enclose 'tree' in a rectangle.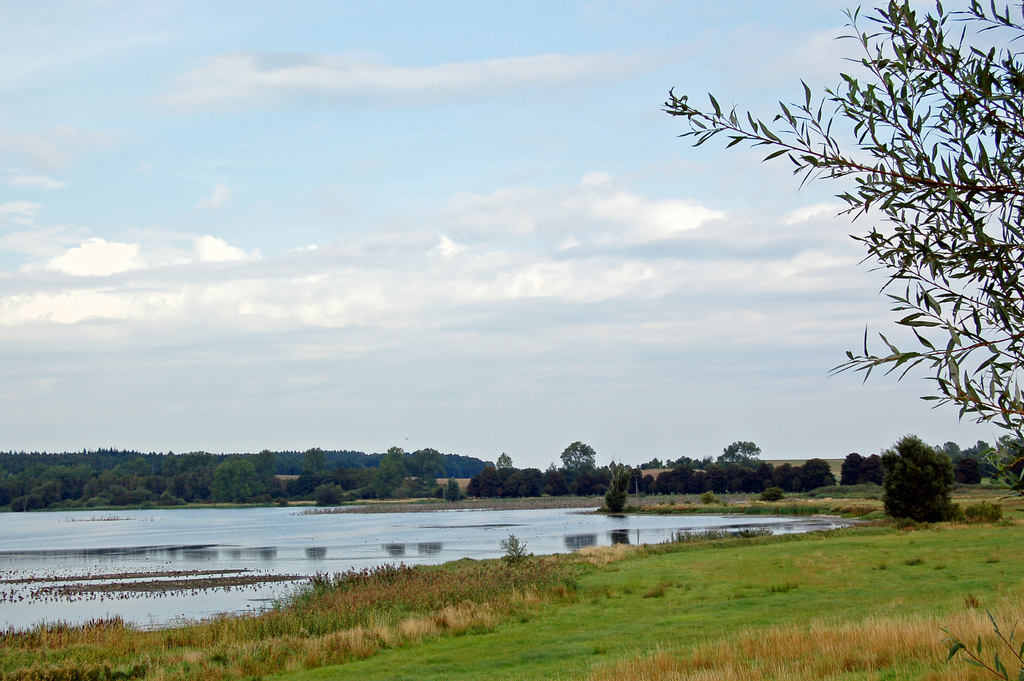
[x1=206, y1=456, x2=260, y2=501].
